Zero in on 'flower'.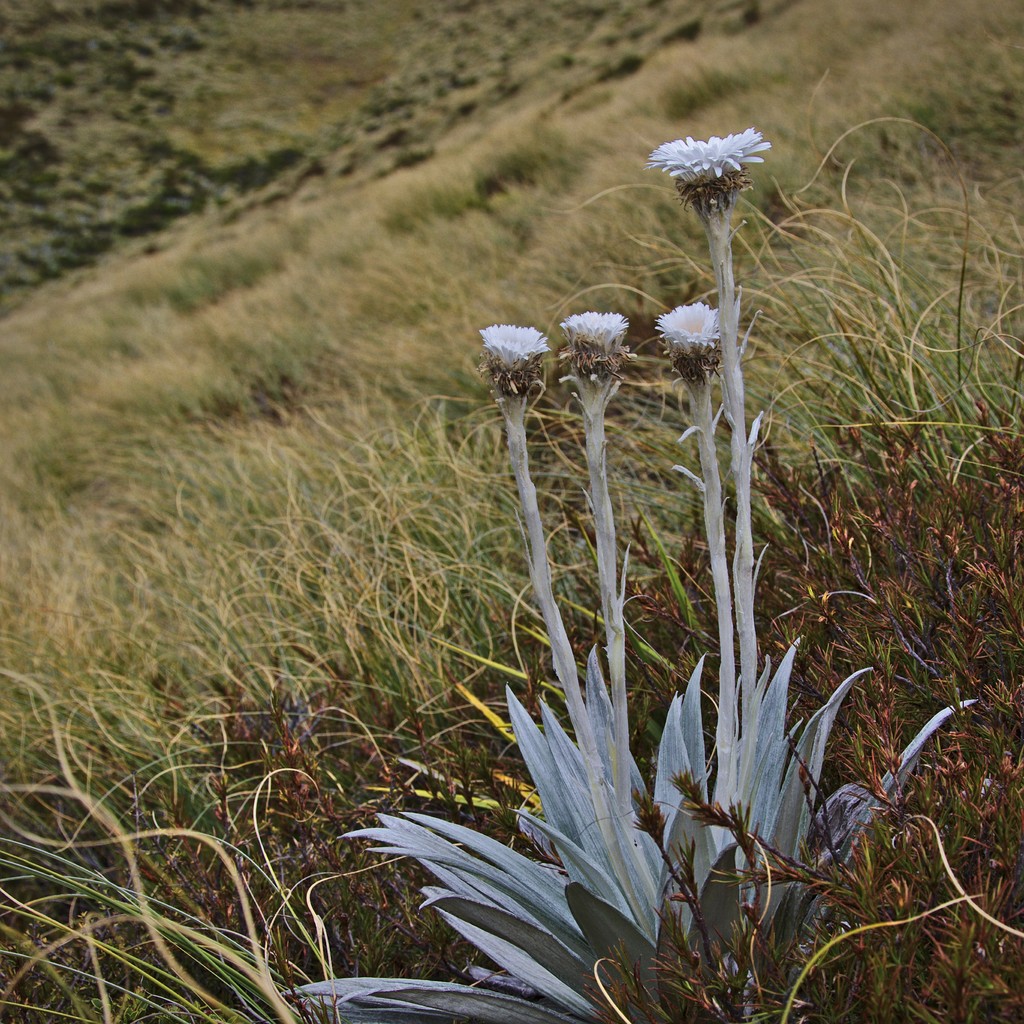
Zeroed in: 562 308 627 371.
